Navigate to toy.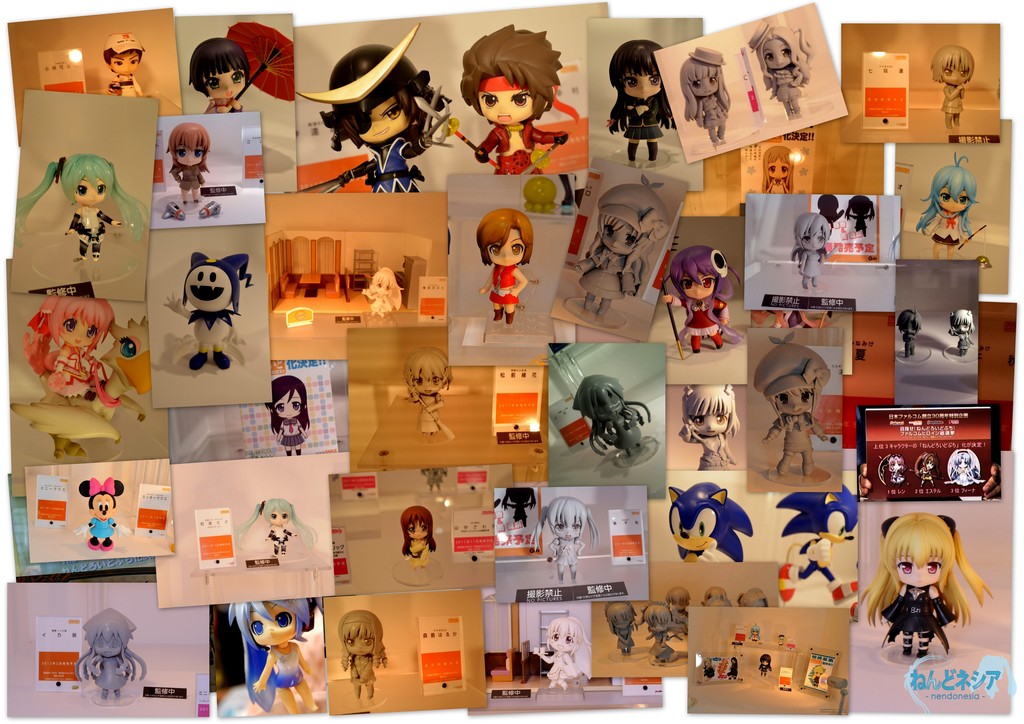
Navigation target: locate(758, 654, 776, 677).
